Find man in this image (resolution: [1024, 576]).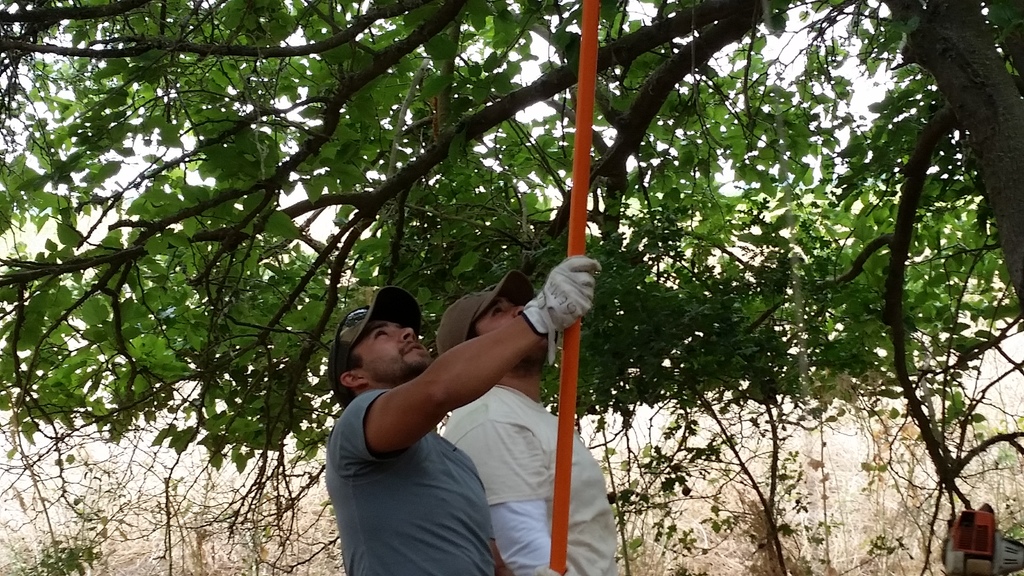
438, 273, 613, 575.
